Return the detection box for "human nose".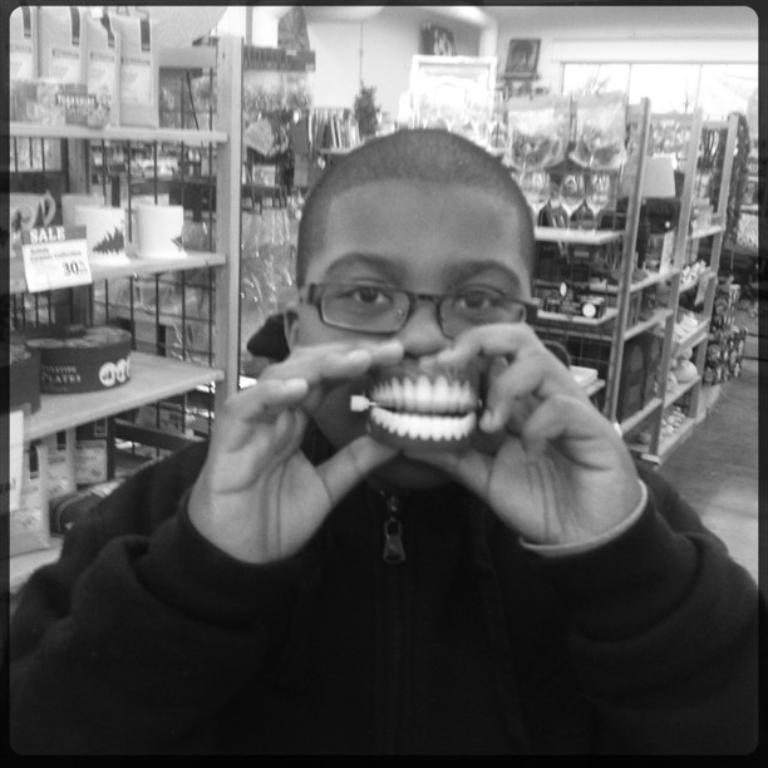
[394, 300, 449, 351].
